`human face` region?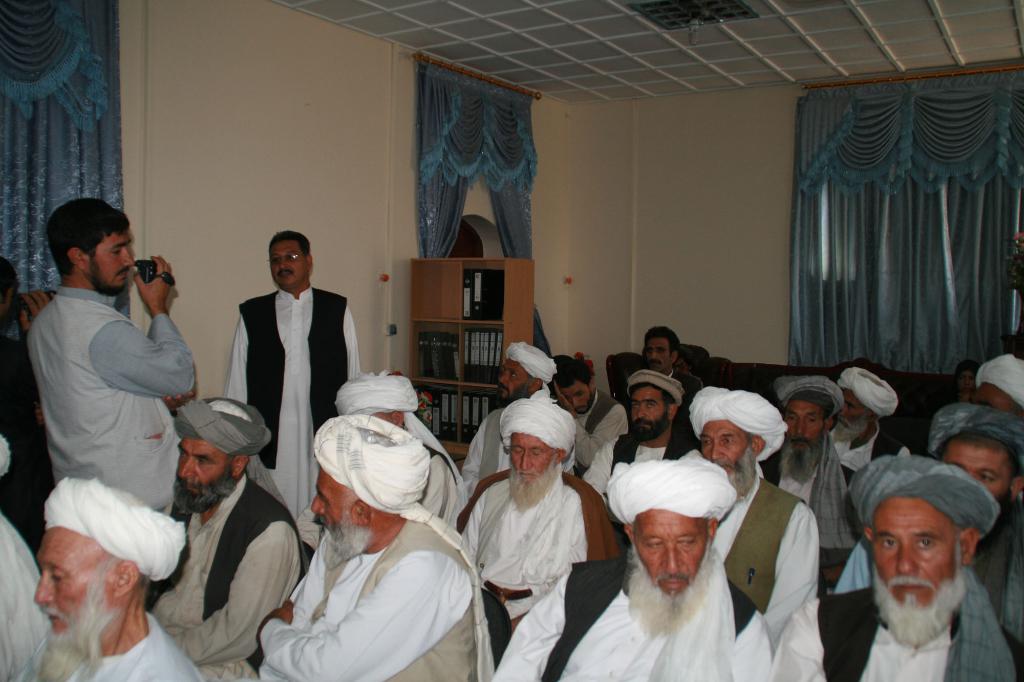
rect(874, 493, 961, 617)
